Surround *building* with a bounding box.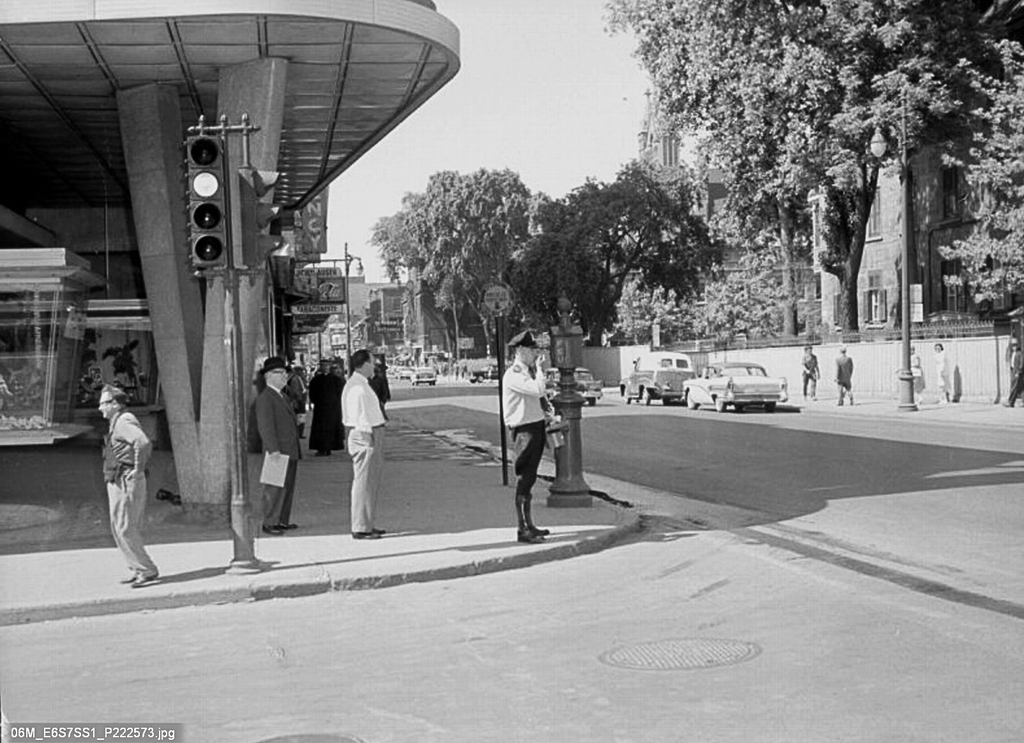
BBox(291, 275, 371, 360).
